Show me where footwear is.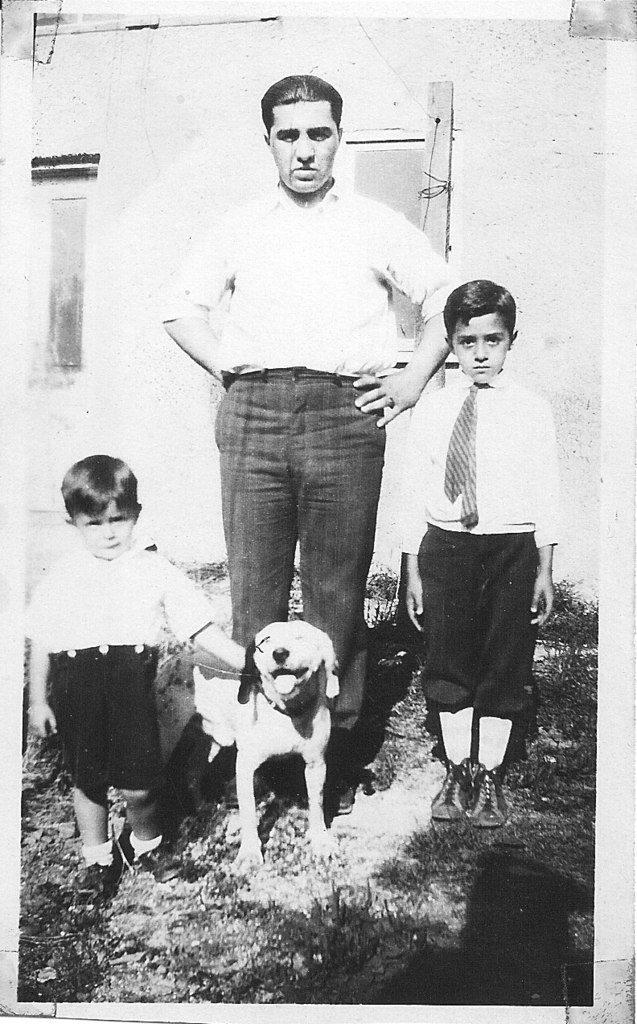
footwear is at {"left": 435, "top": 755, "right": 479, "bottom": 817}.
